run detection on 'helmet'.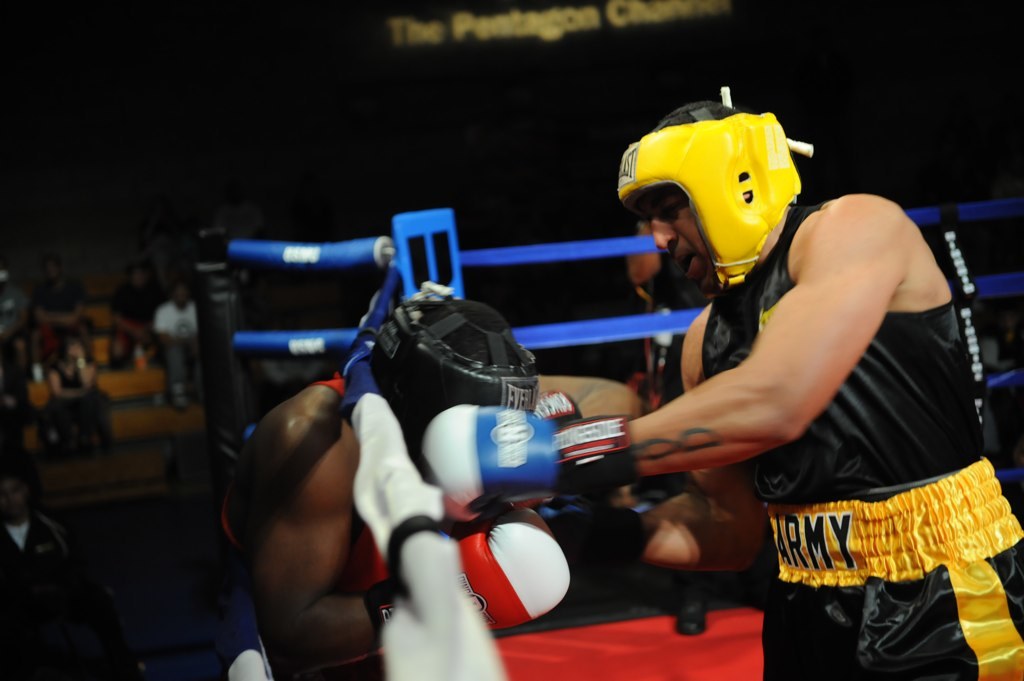
Result: [x1=371, y1=293, x2=540, y2=456].
